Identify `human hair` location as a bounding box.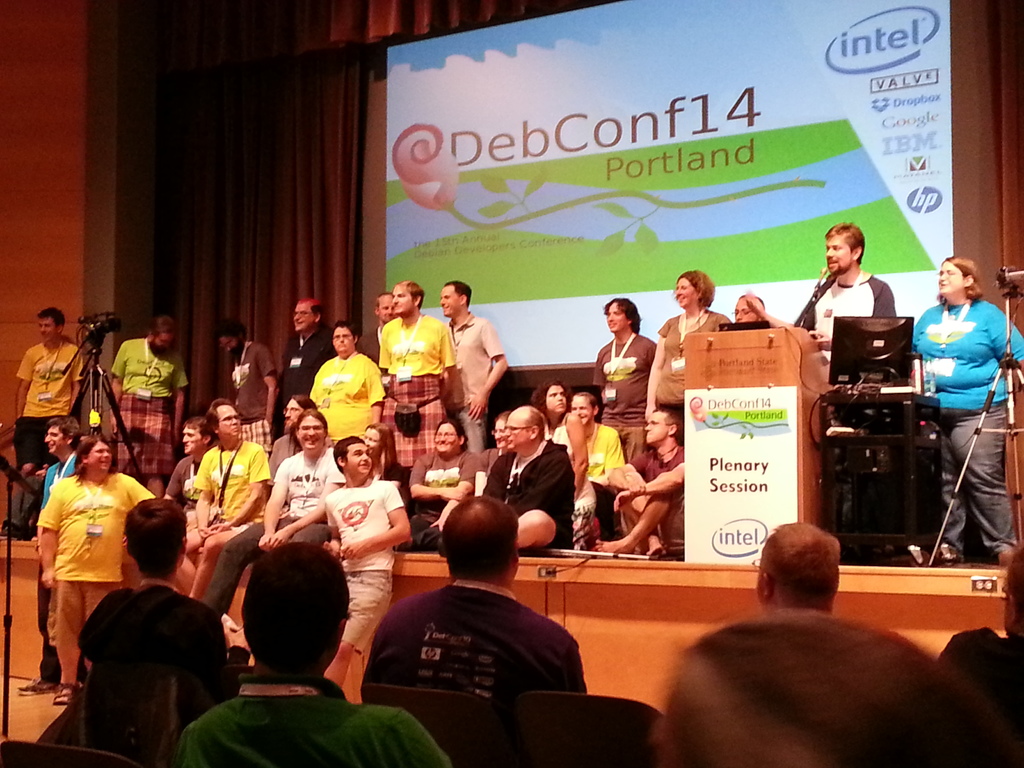
box(212, 317, 248, 346).
